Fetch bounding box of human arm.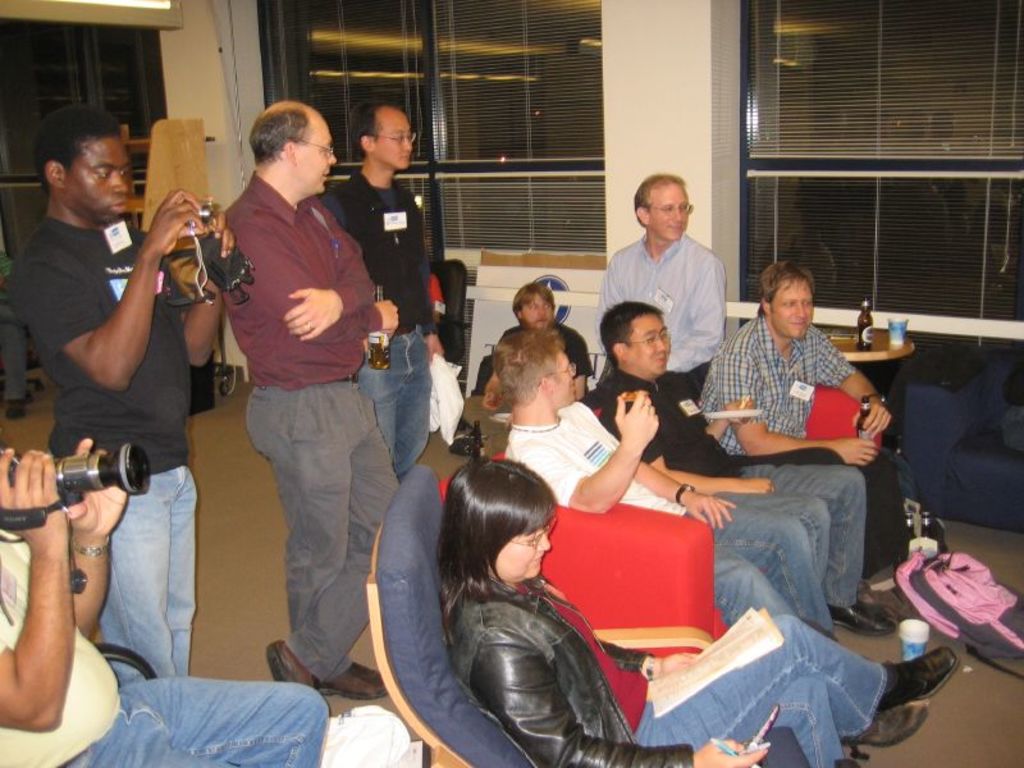
Bbox: 42:205:198:410.
